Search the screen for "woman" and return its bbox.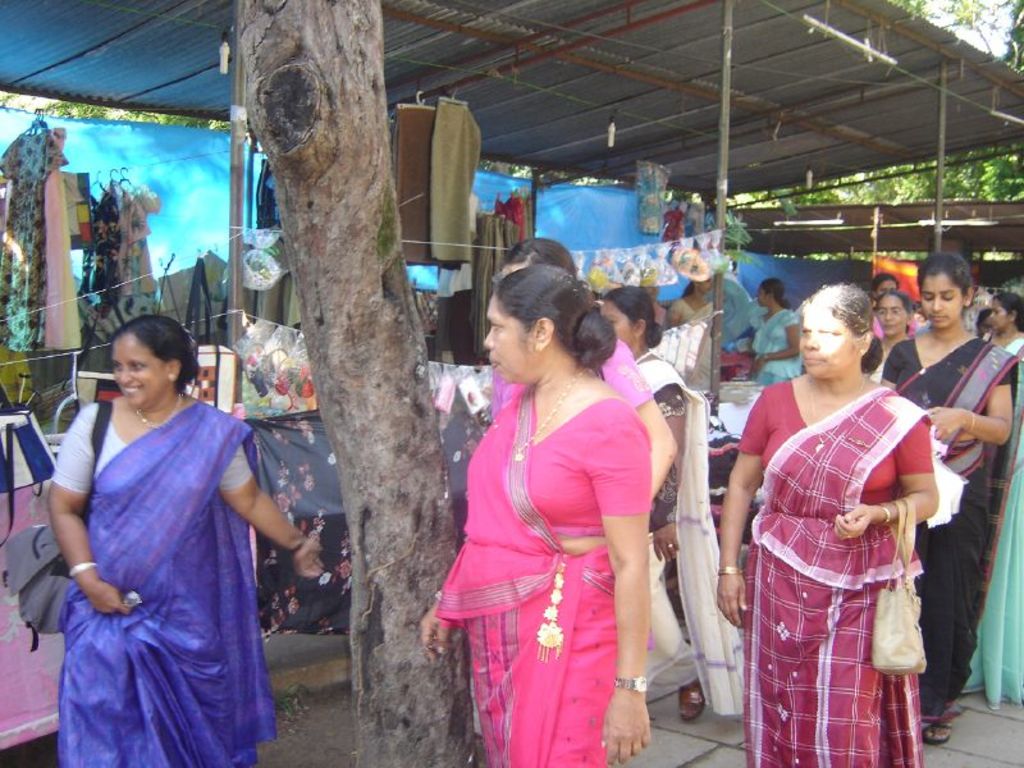
Found: 977, 289, 1023, 352.
